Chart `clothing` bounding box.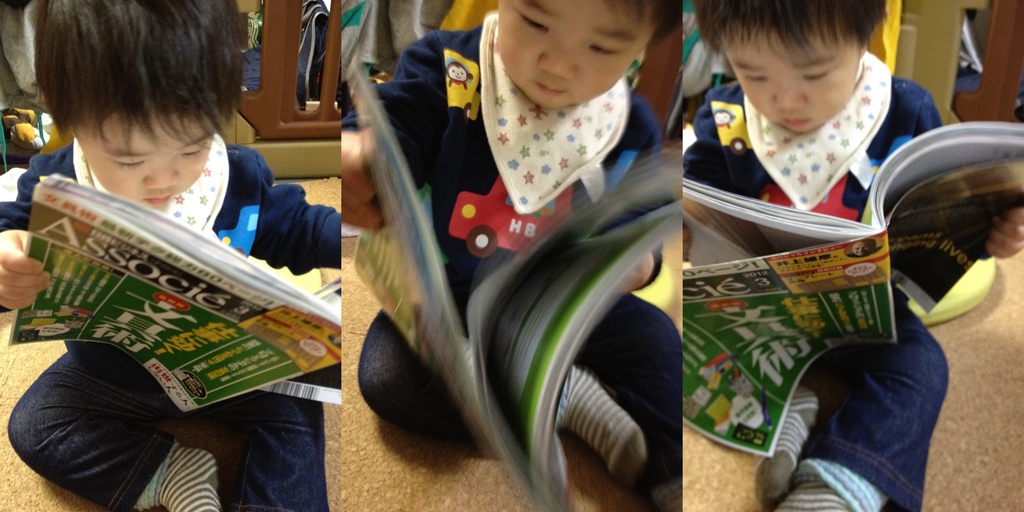
Charted: left=0, top=132, right=345, bottom=511.
